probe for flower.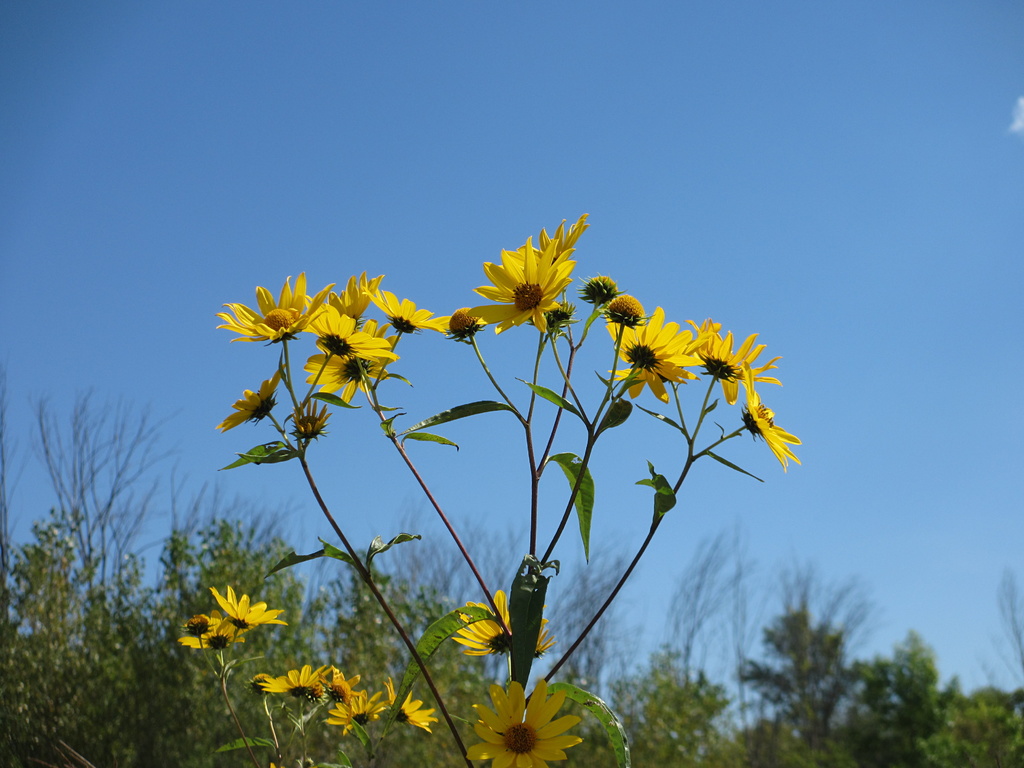
Probe result: x1=211 y1=586 x2=291 y2=630.
